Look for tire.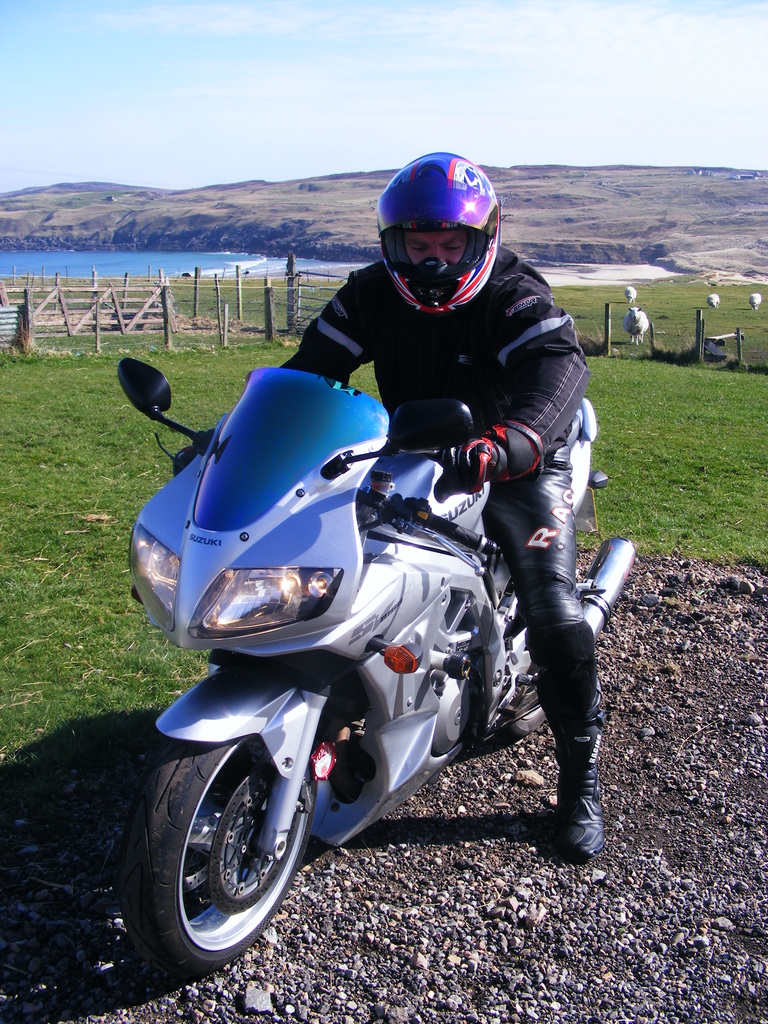
Found: x1=122 y1=736 x2=307 y2=972.
